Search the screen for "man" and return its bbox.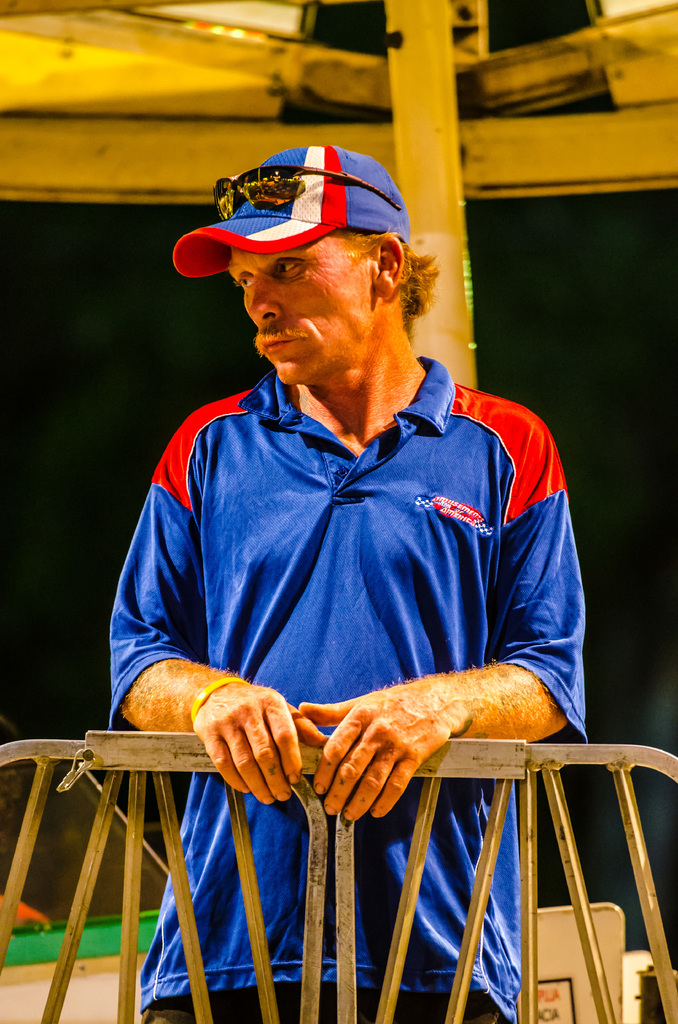
Found: bbox(108, 140, 584, 1023).
